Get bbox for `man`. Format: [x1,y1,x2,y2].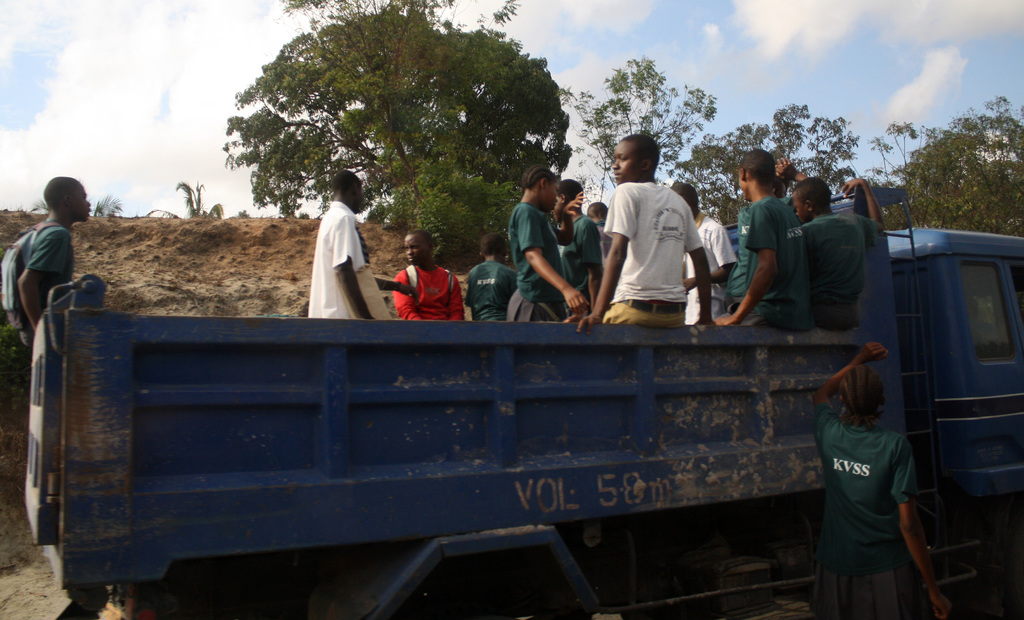
[551,175,610,328].
